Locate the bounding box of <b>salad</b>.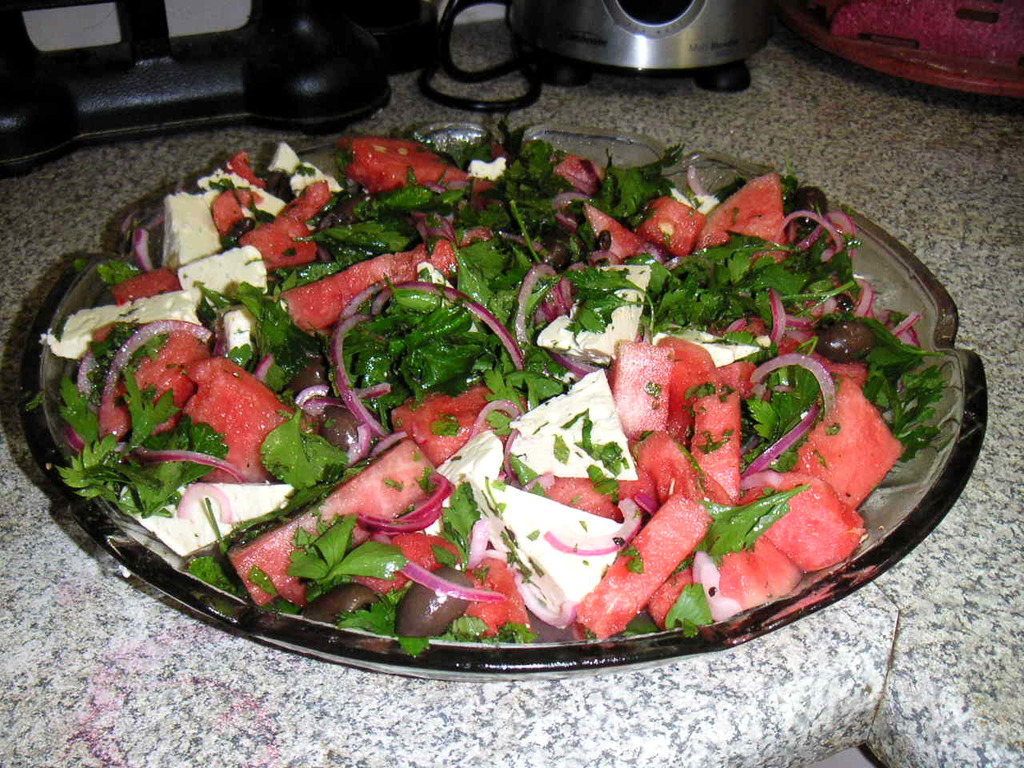
Bounding box: (38,114,954,662).
